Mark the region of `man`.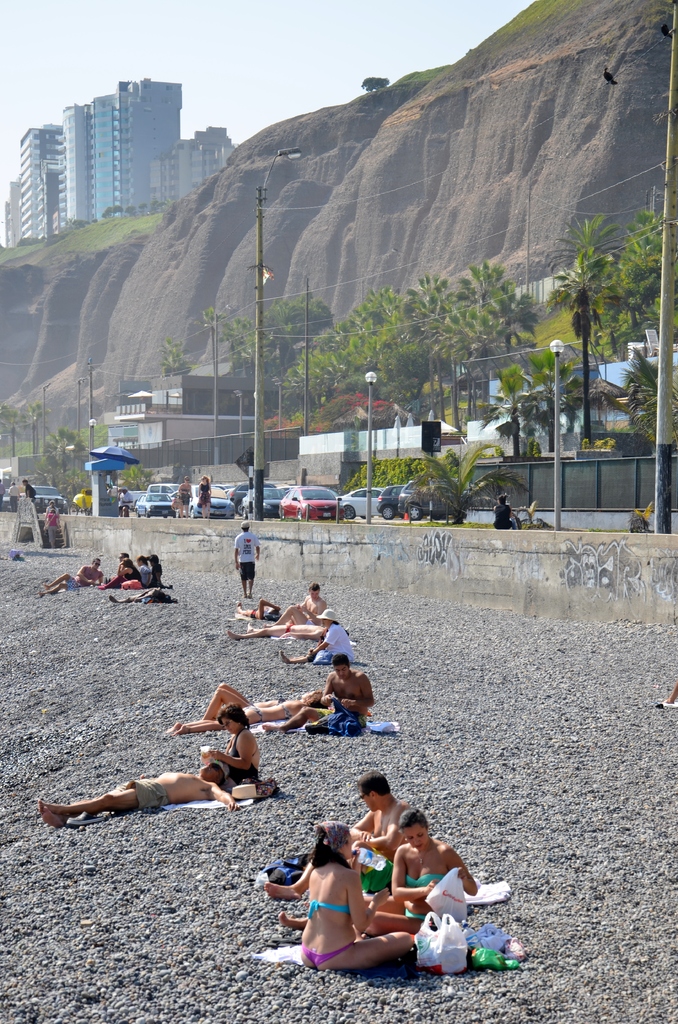
Region: left=259, top=579, right=331, bottom=624.
